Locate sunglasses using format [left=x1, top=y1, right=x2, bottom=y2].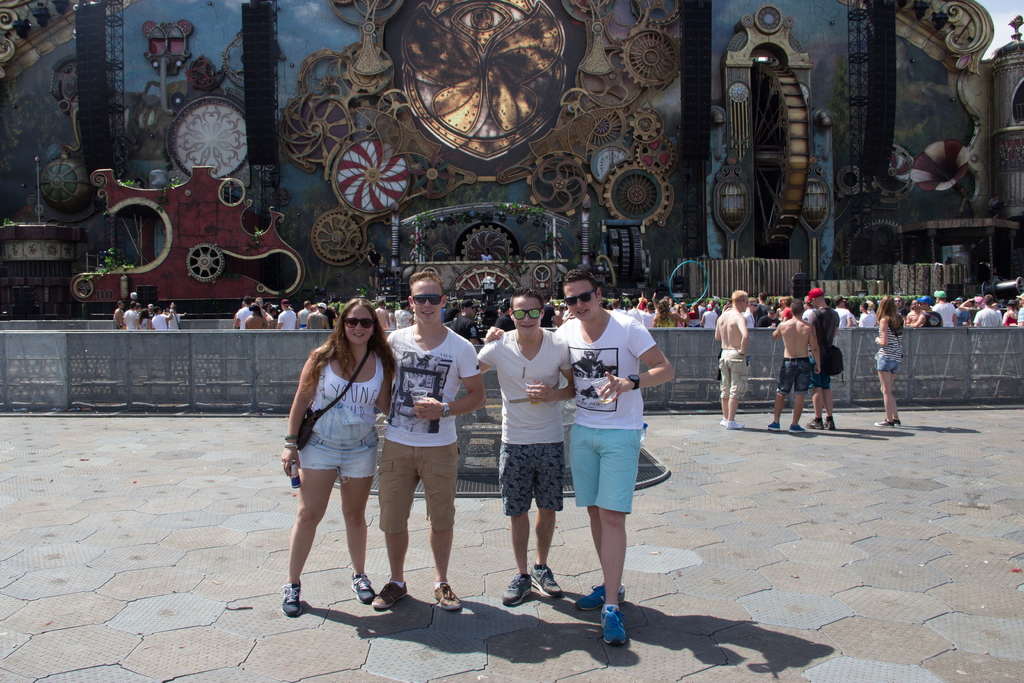
[left=564, top=290, right=597, bottom=305].
